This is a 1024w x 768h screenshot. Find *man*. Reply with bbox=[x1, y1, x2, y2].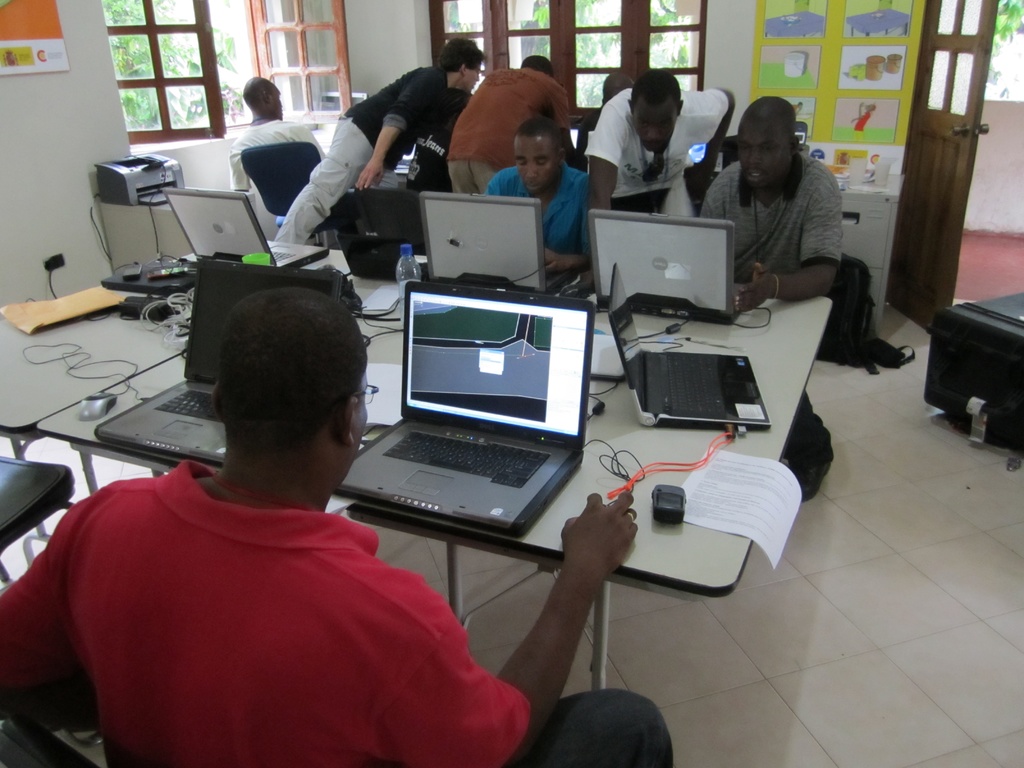
bbox=[582, 70, 735, 268].
